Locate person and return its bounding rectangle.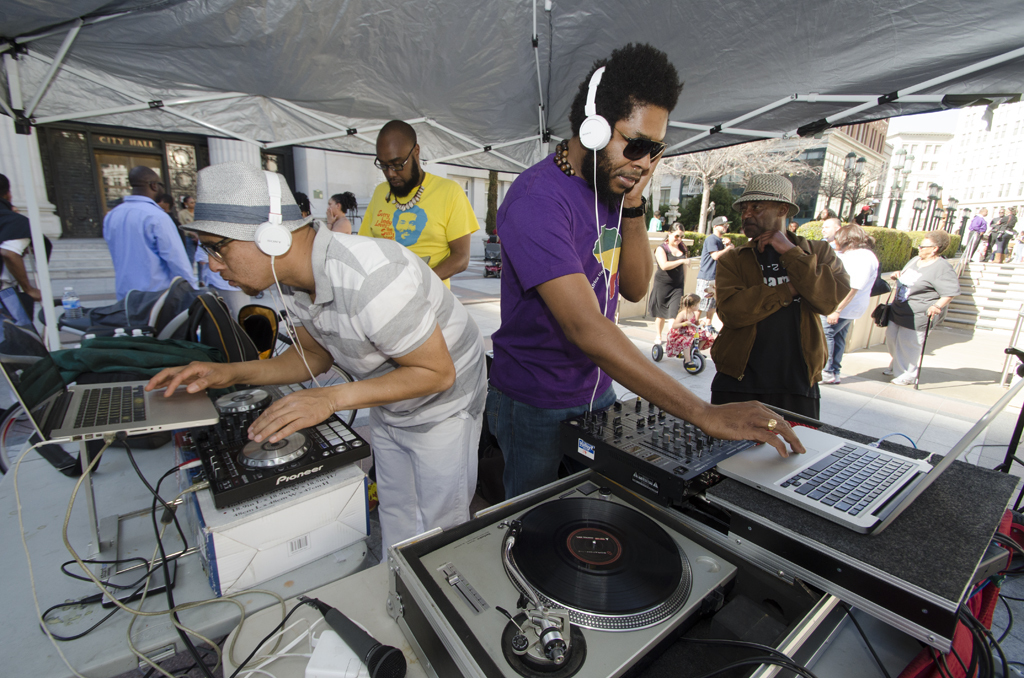
box=[186, 235, 255, 320].
